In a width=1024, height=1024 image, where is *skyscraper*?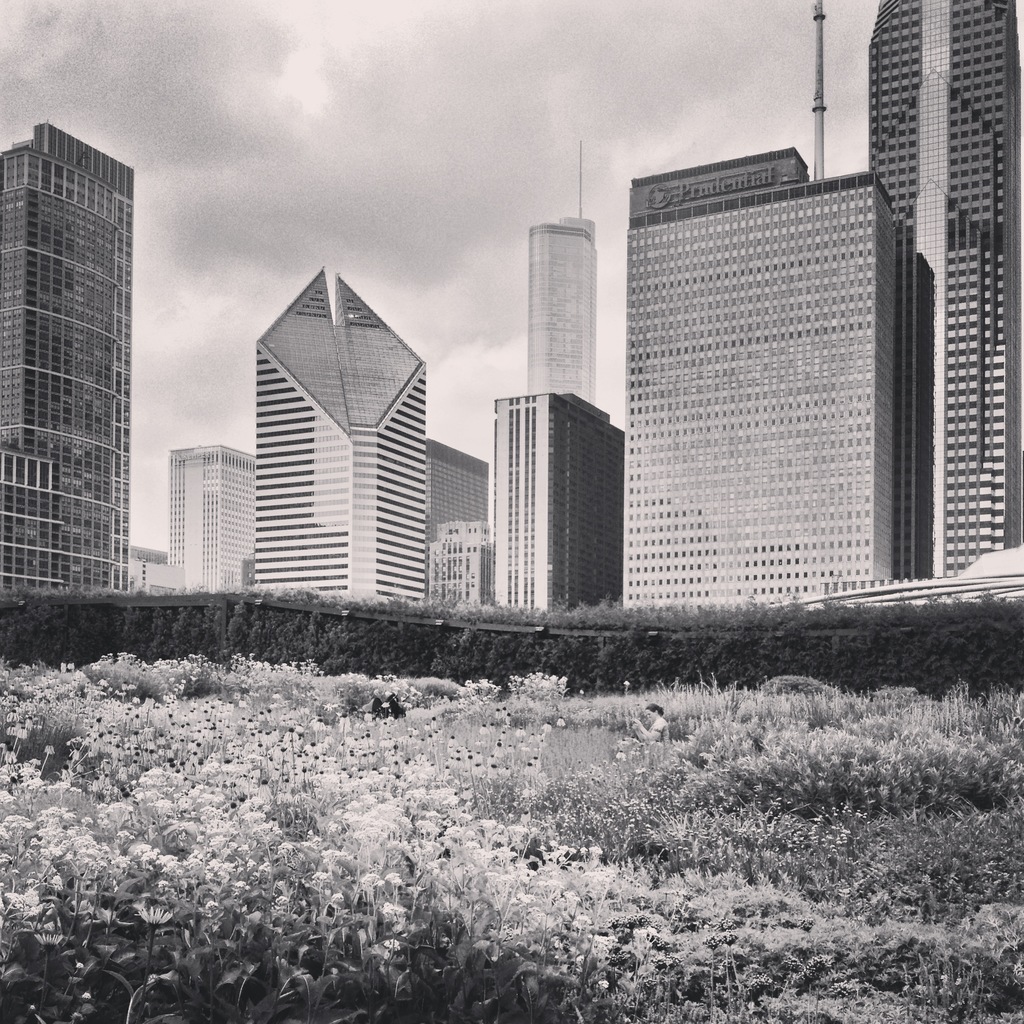
l=3, t=111, r=167, b=607.
